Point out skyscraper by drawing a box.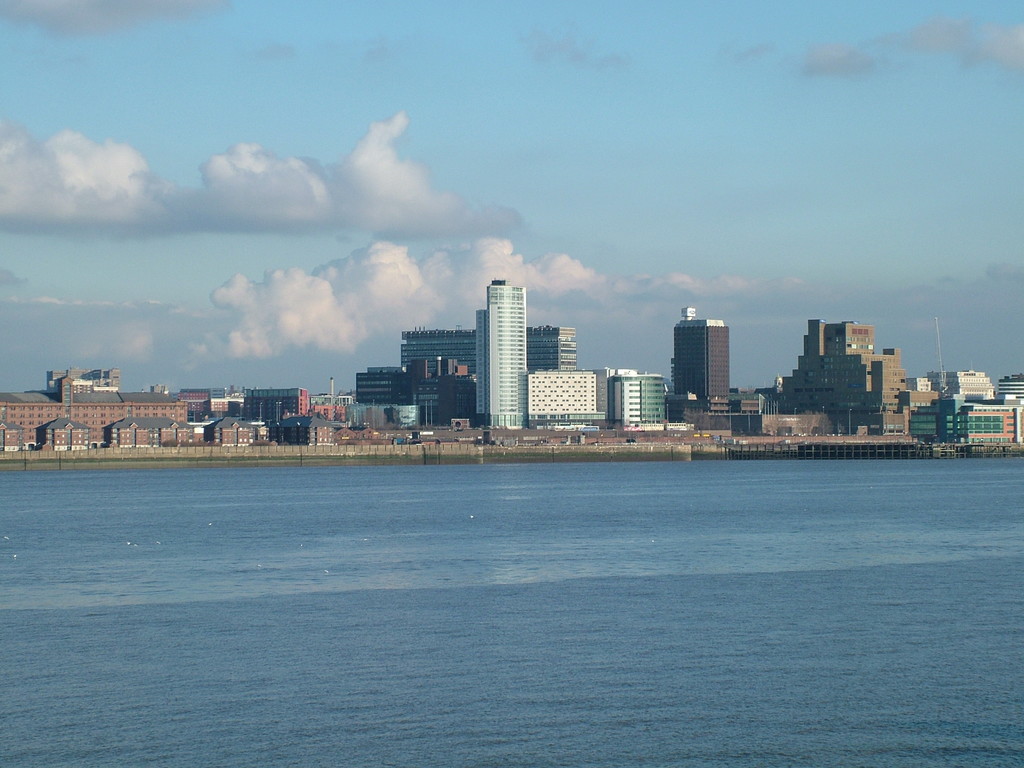
476, 310, 490, 421.
